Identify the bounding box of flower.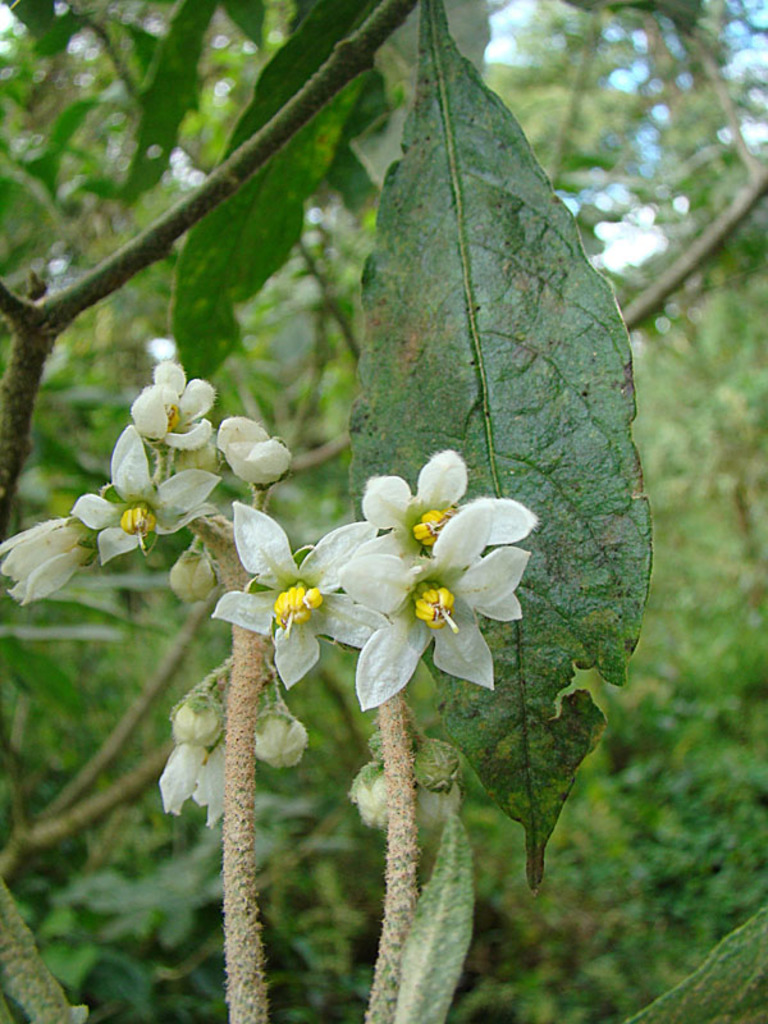
bbox=[215, 415, 292, 504].
